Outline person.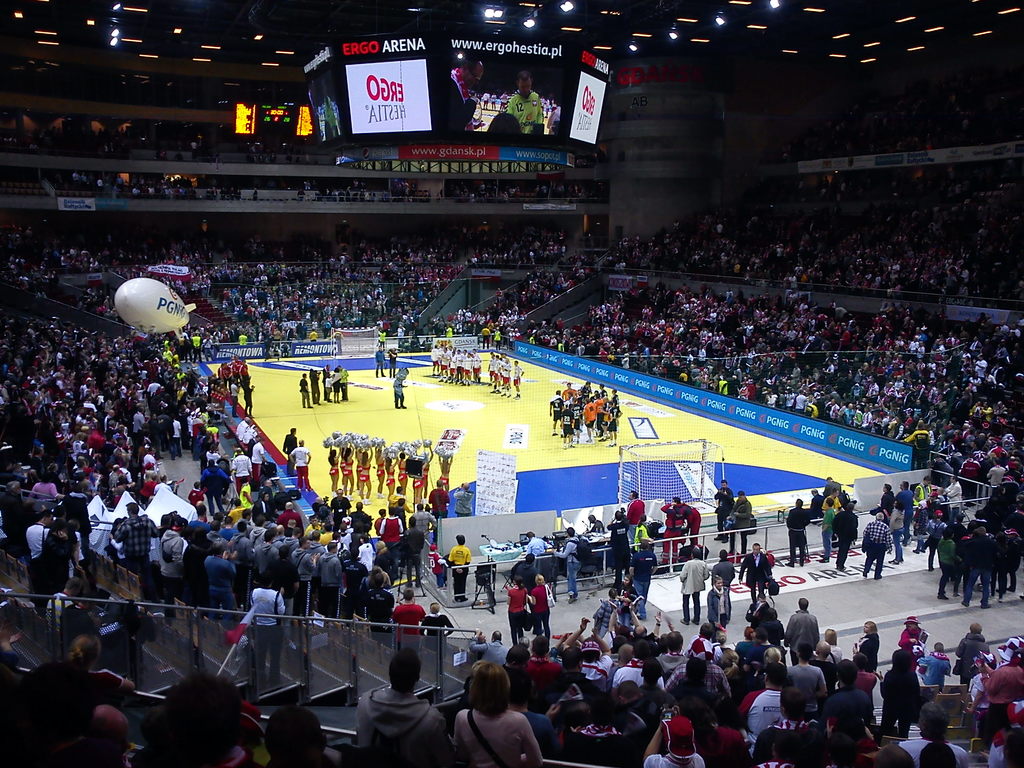
Outline: <bbox>0, 622, 134, 762</bbox>.
